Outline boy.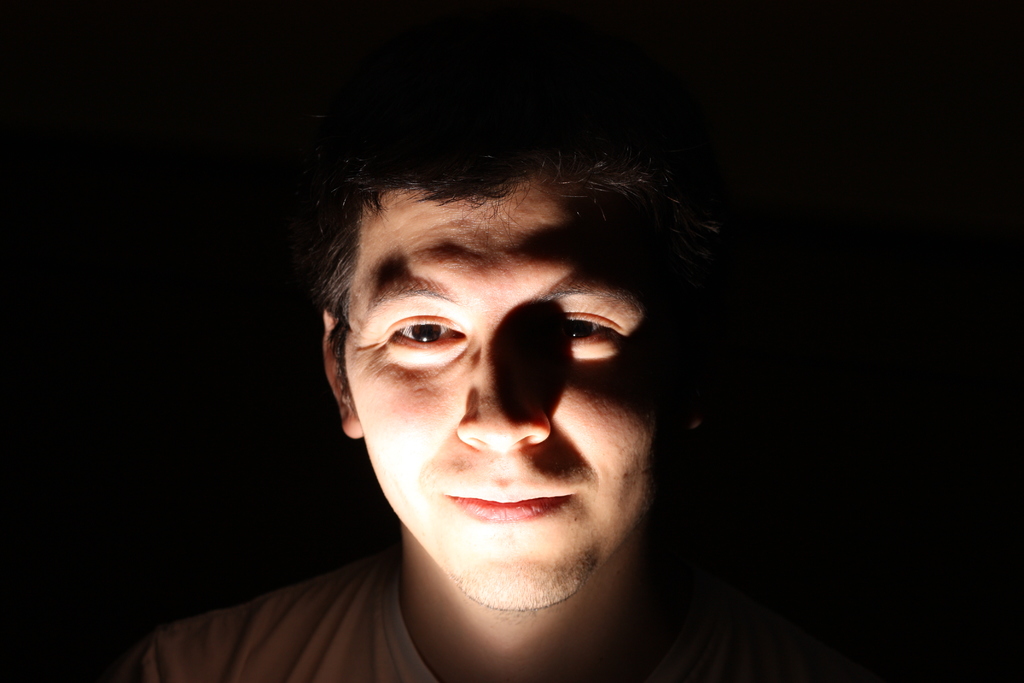
Outline: bbox=(114, 48, 915, 682).
